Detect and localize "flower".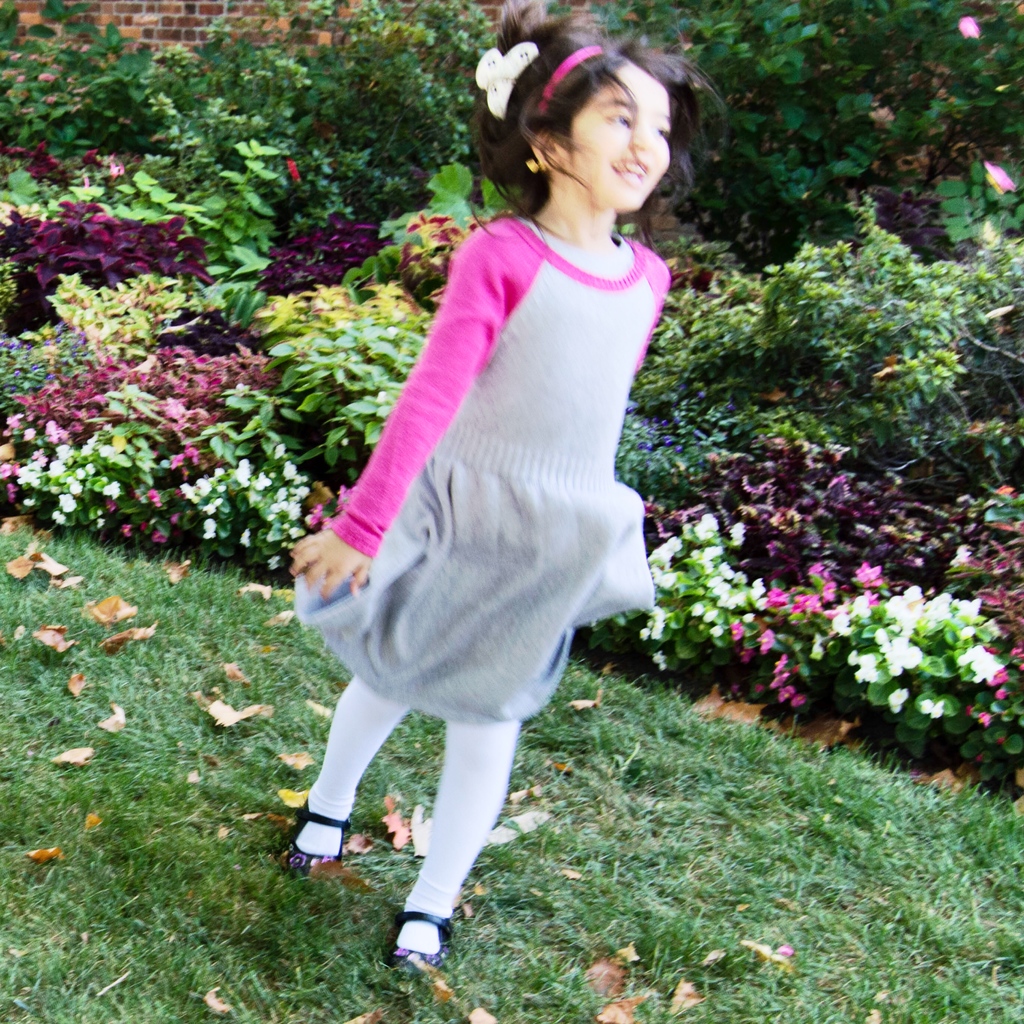
Localized at {"left": 19, "top": 463, "right": 40, "bottom": 488}.
